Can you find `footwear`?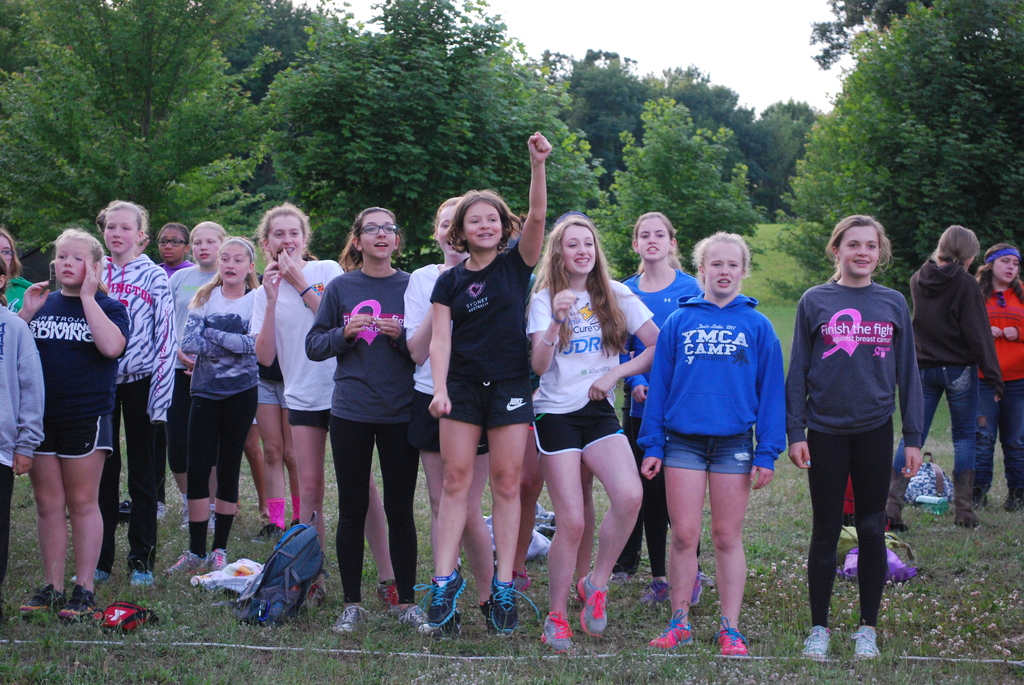
Yes, bounding box: 538/610/571/654.
